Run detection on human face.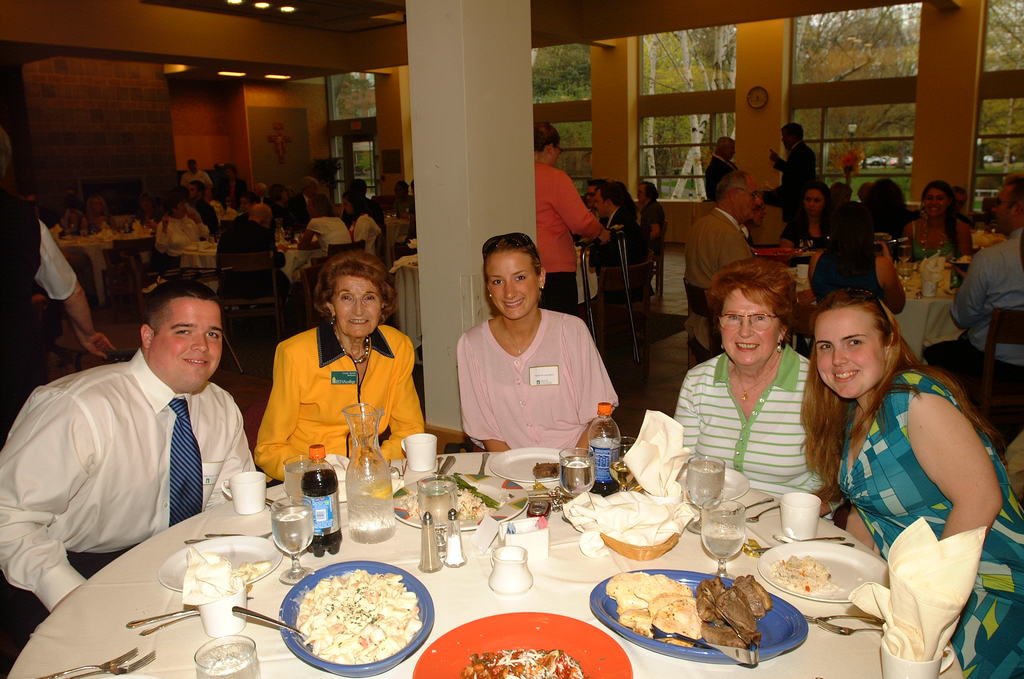
Result: rect(635, 187, 643, 202).
